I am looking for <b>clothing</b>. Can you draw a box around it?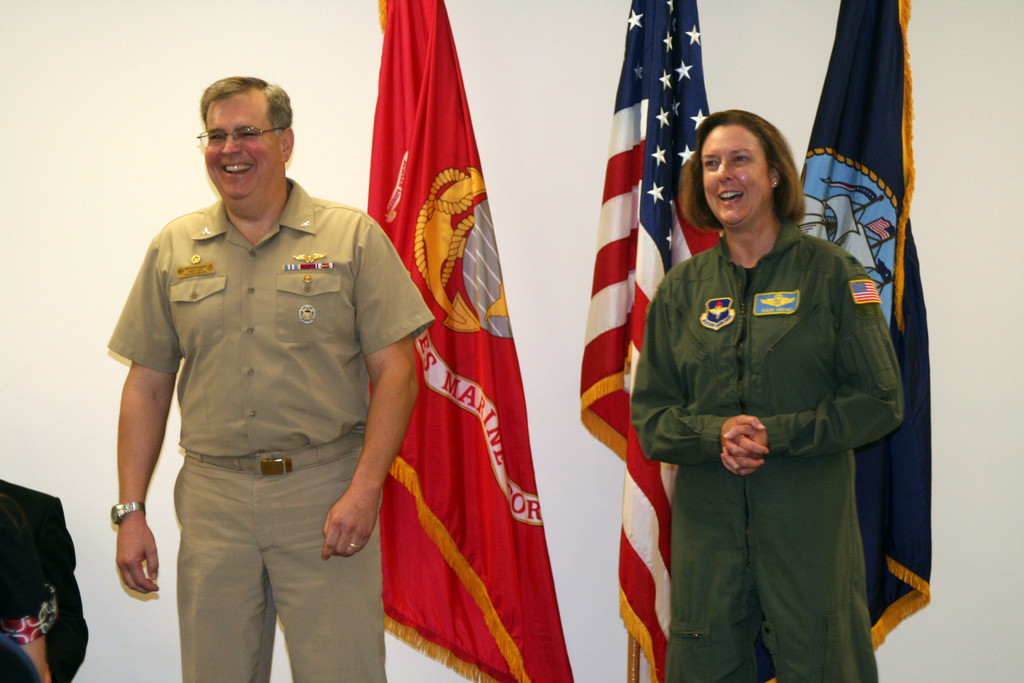
Sure, the bounding box is left=639, top=240, right=906, bottom=682.
